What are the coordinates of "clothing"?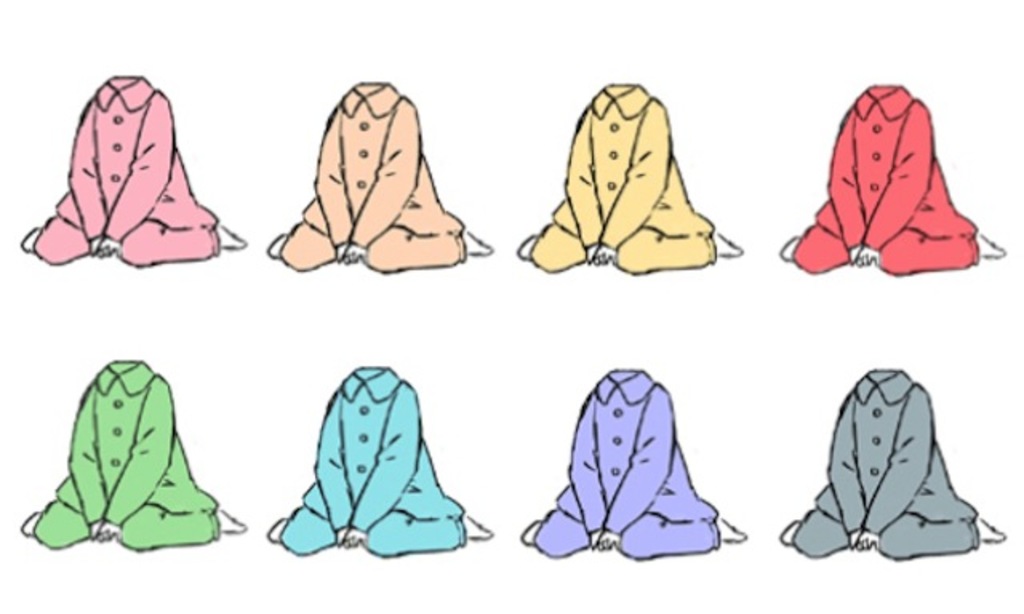
rect(282, 366, 466, 556).
